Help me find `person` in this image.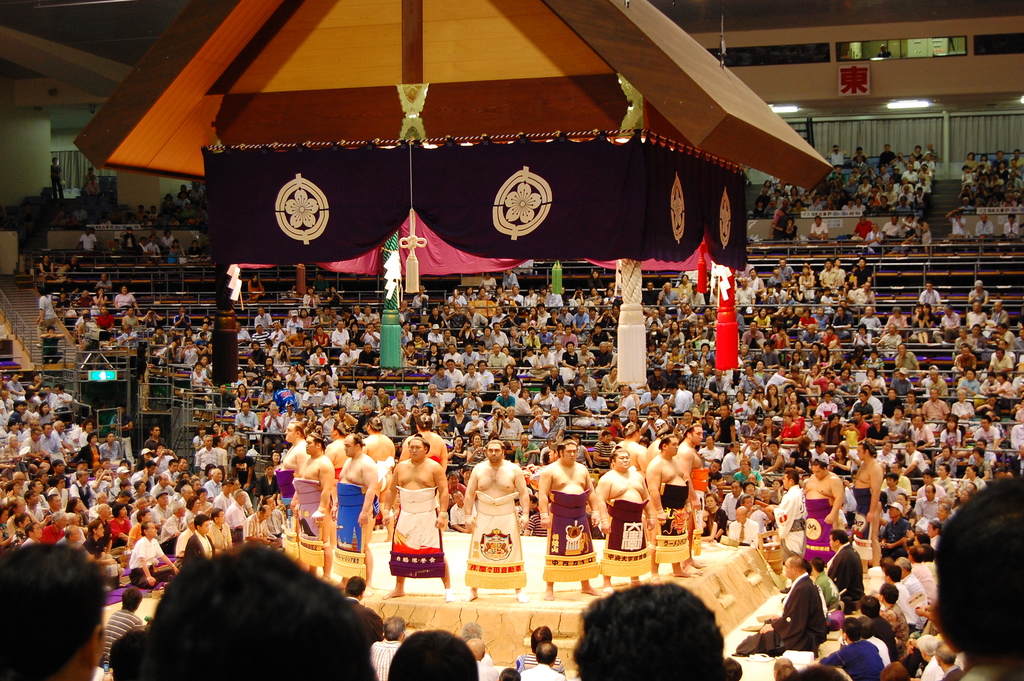
Found it: [x1=521, y1=641, x2=561, y2=680].
